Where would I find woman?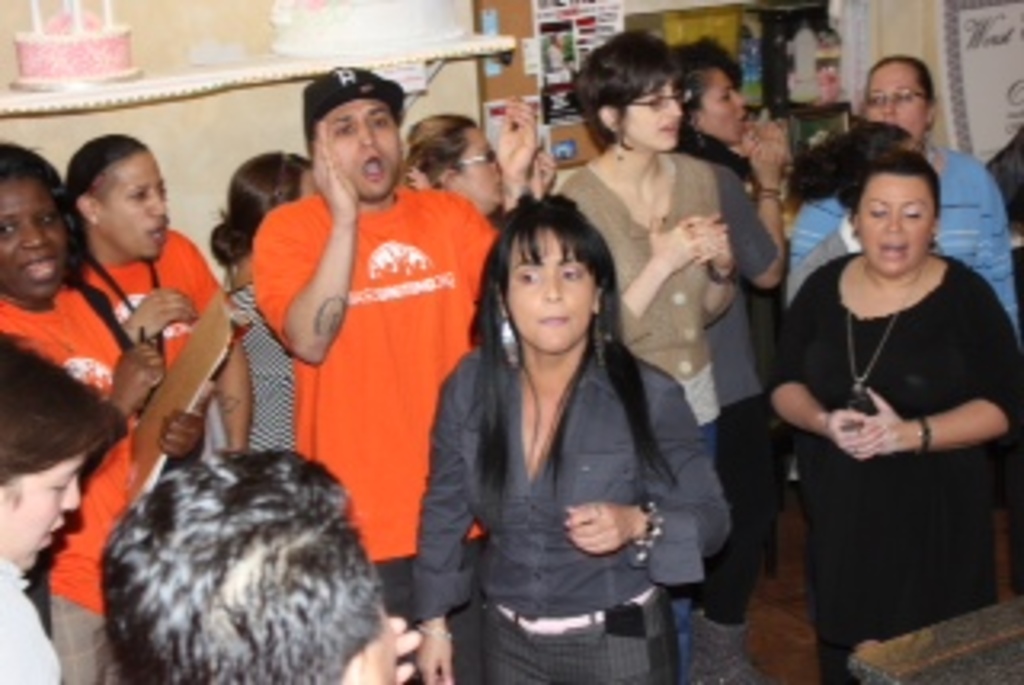
At (416, 170, 701, 682).
